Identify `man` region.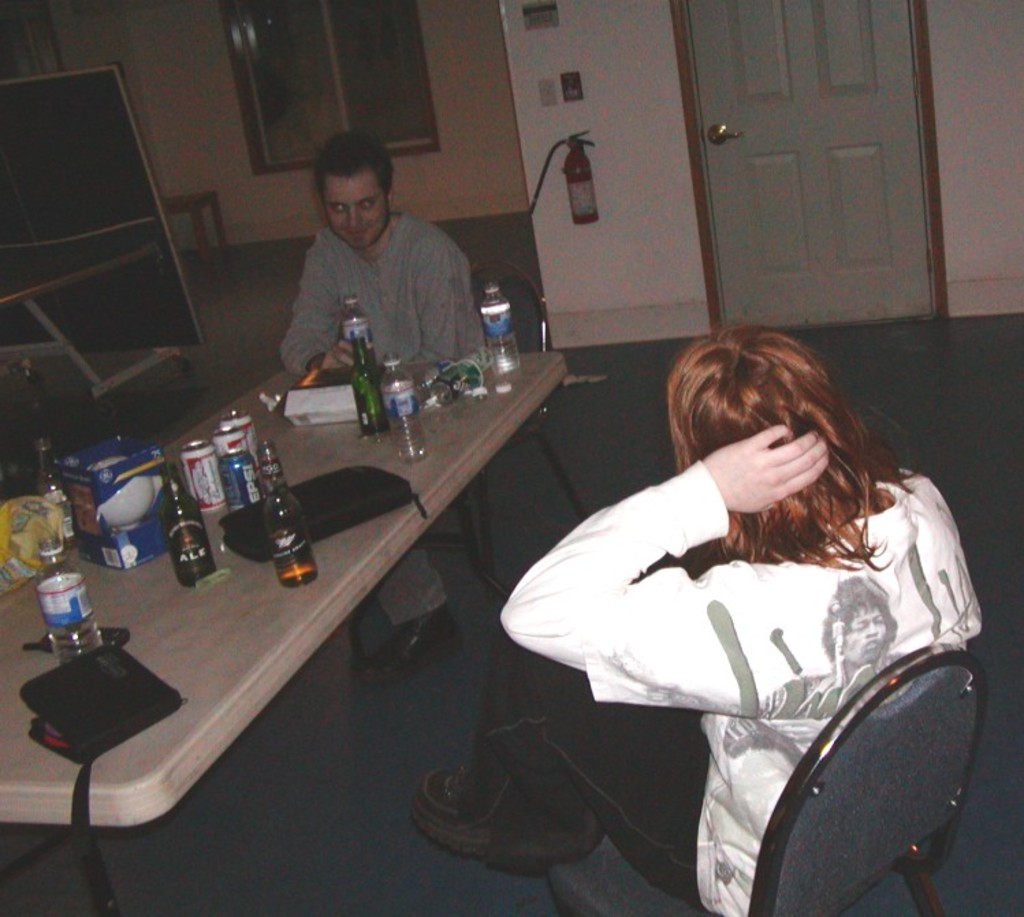
Region: select_region(232, 137, 521, 456).
